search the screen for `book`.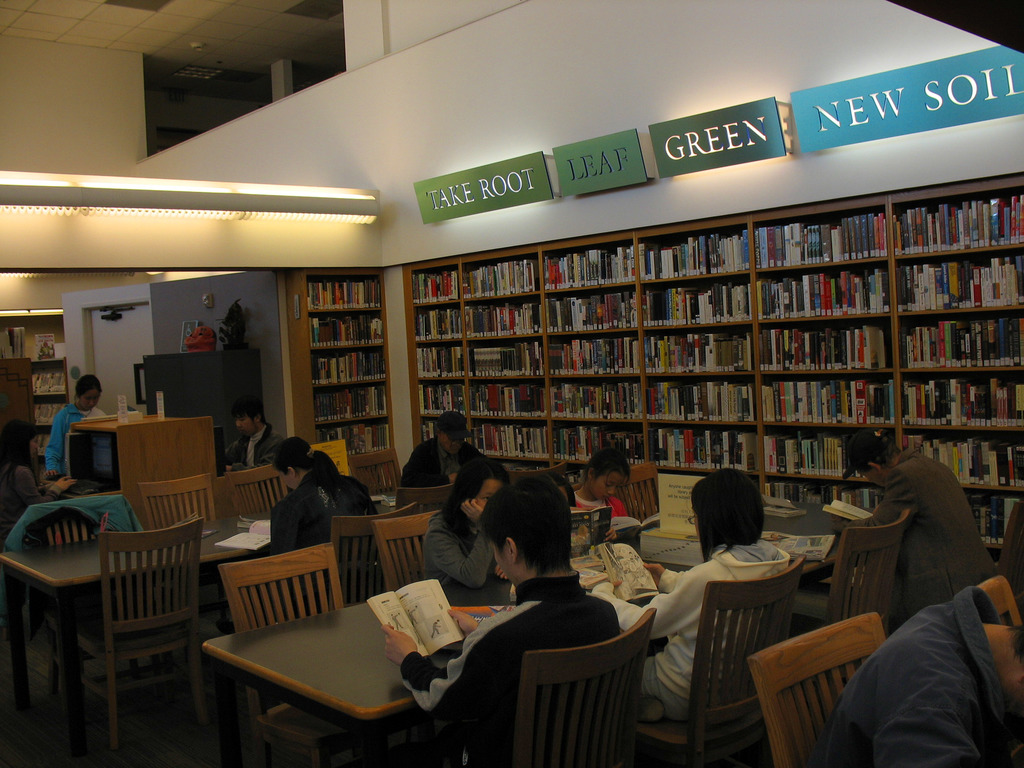
Found at select_region(636, 525, 708, 569).
